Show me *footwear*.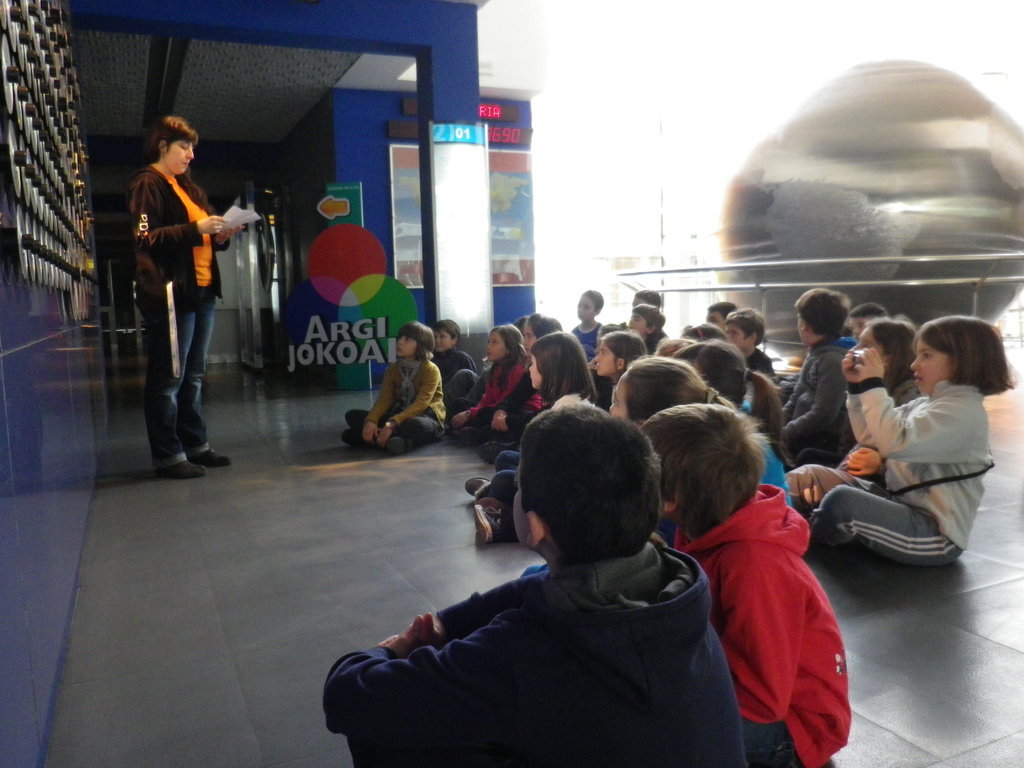
*footwear* is here: [x1=383, y1=436, x2=417, y2=458].
